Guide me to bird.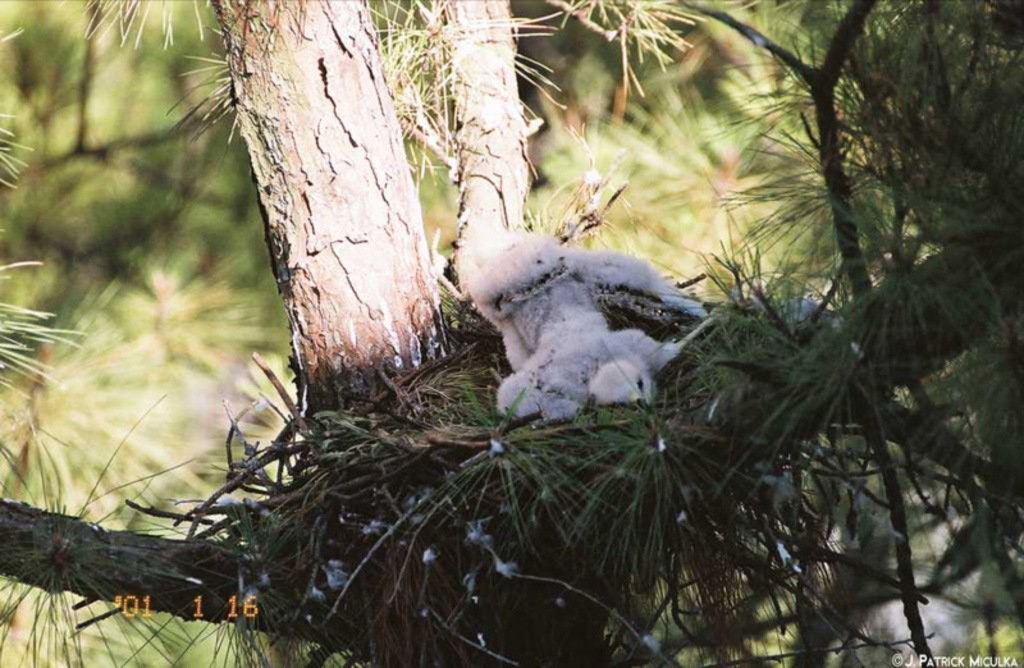
Guidance: locate(506, 225, 737, 420).
